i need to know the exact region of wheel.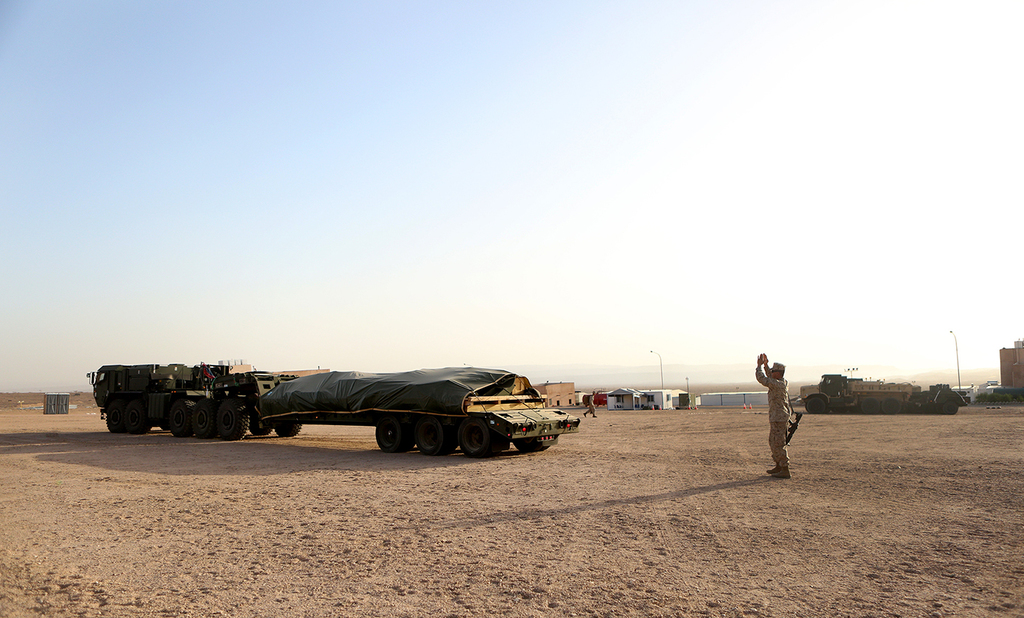
Region: <box>941,402,961,416</box>.
